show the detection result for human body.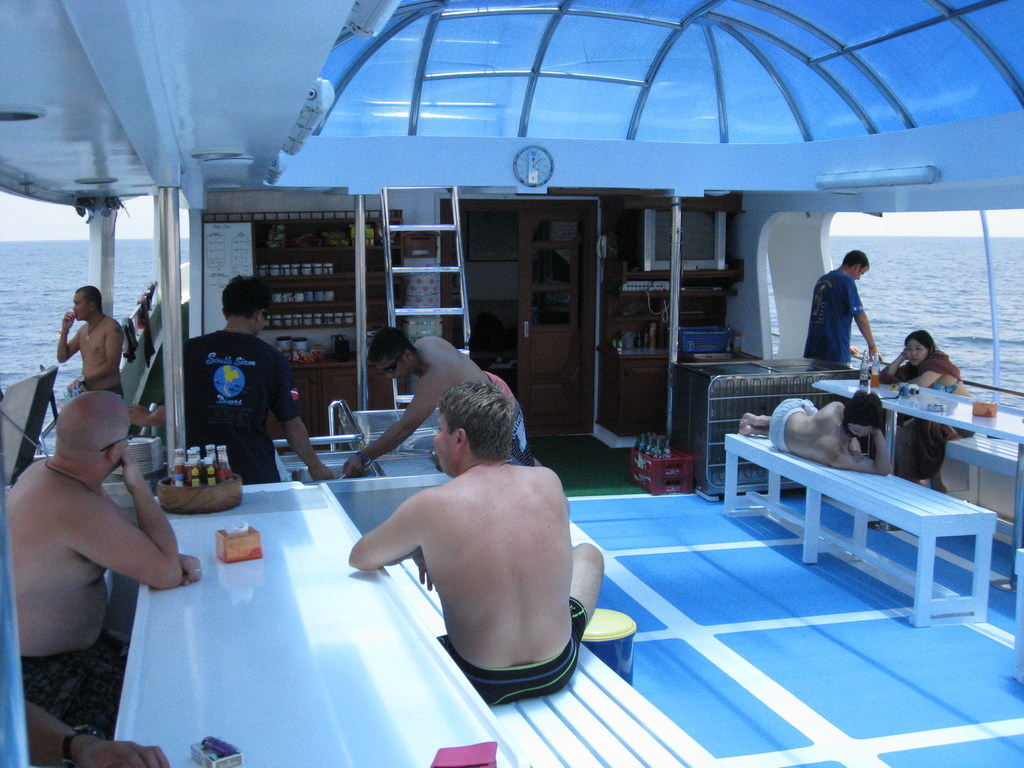
bbox(140, 326, 334, 486).
